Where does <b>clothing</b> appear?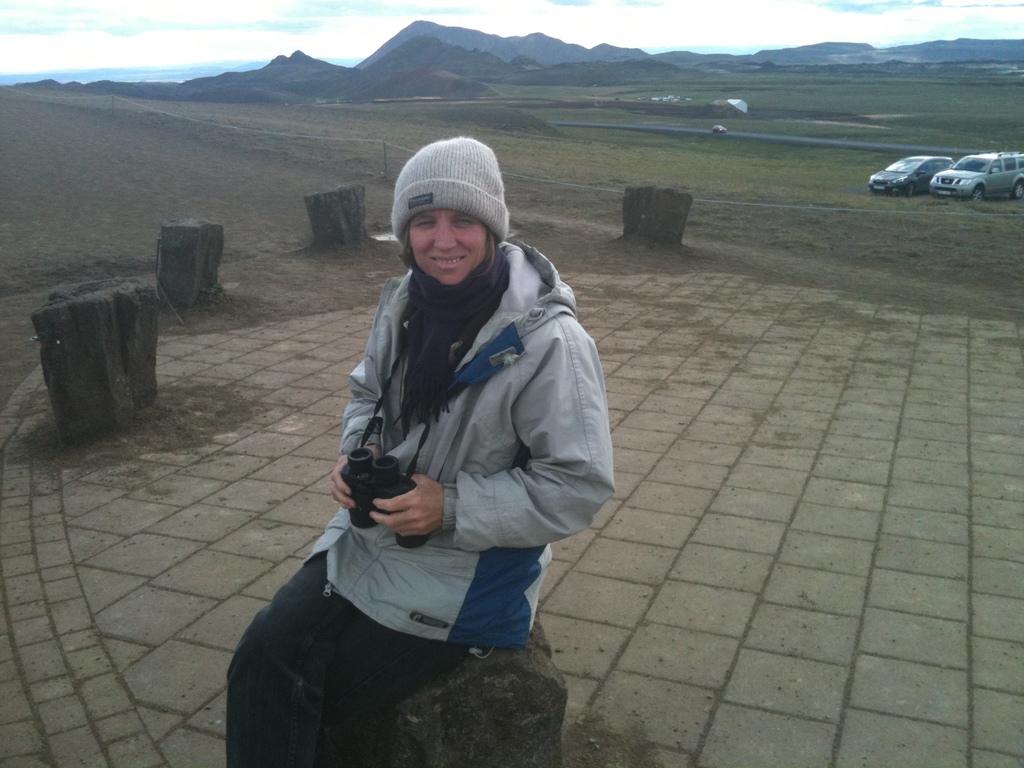
Appears at (338,161,636,673).
